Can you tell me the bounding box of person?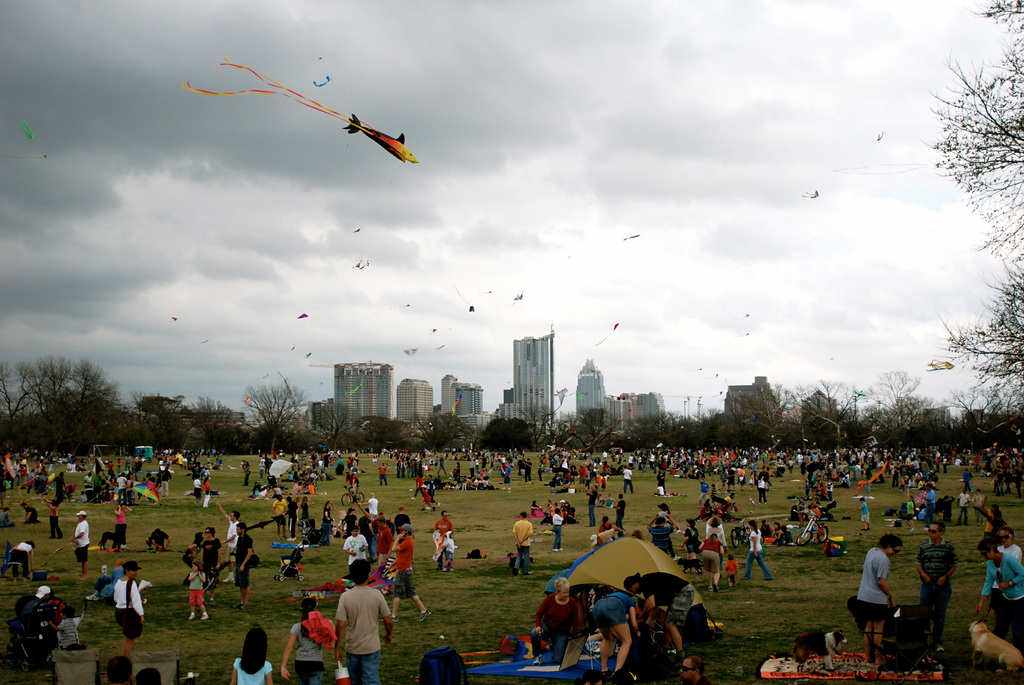
534 565 579 661.
